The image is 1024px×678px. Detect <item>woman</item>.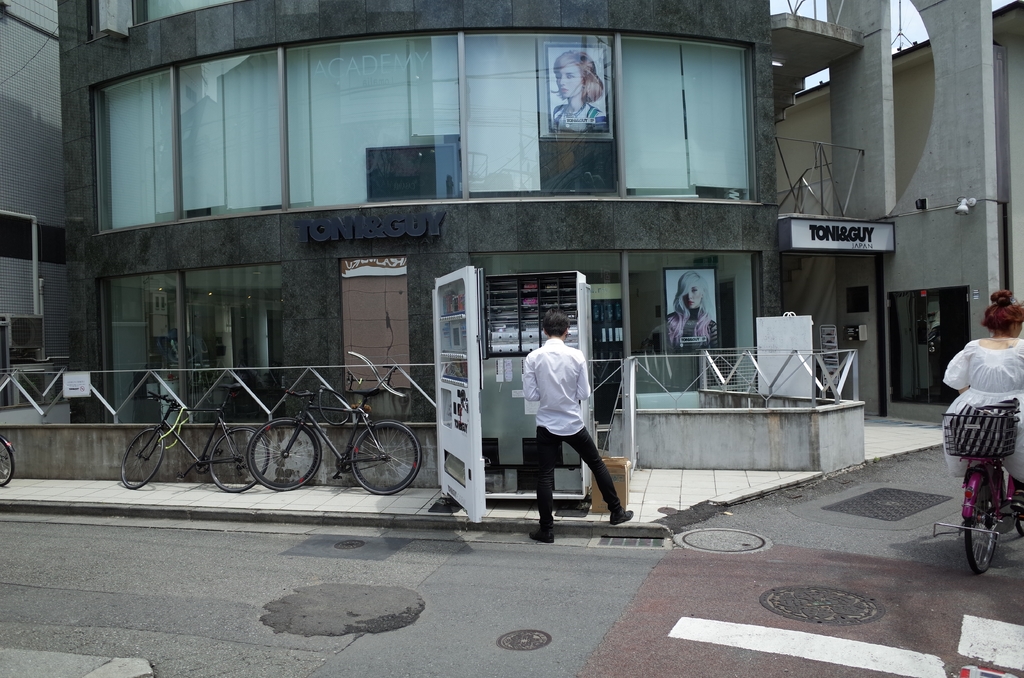
Detection: 556,46,616,134.
